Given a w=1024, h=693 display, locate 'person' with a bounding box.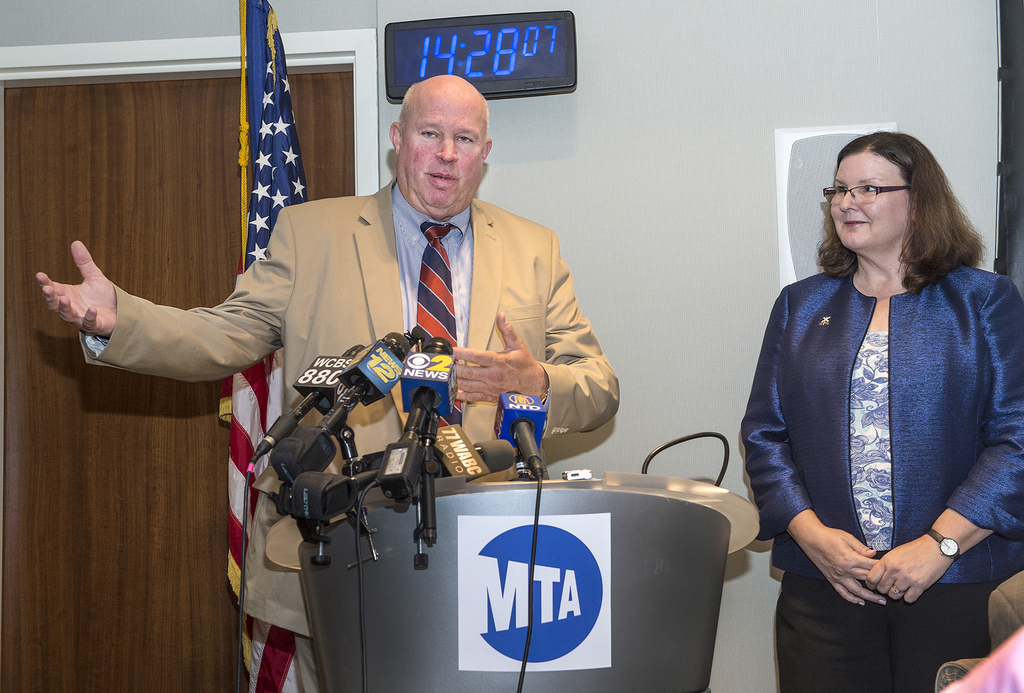
Located: l=748, t=100, r=1011, b=677.
